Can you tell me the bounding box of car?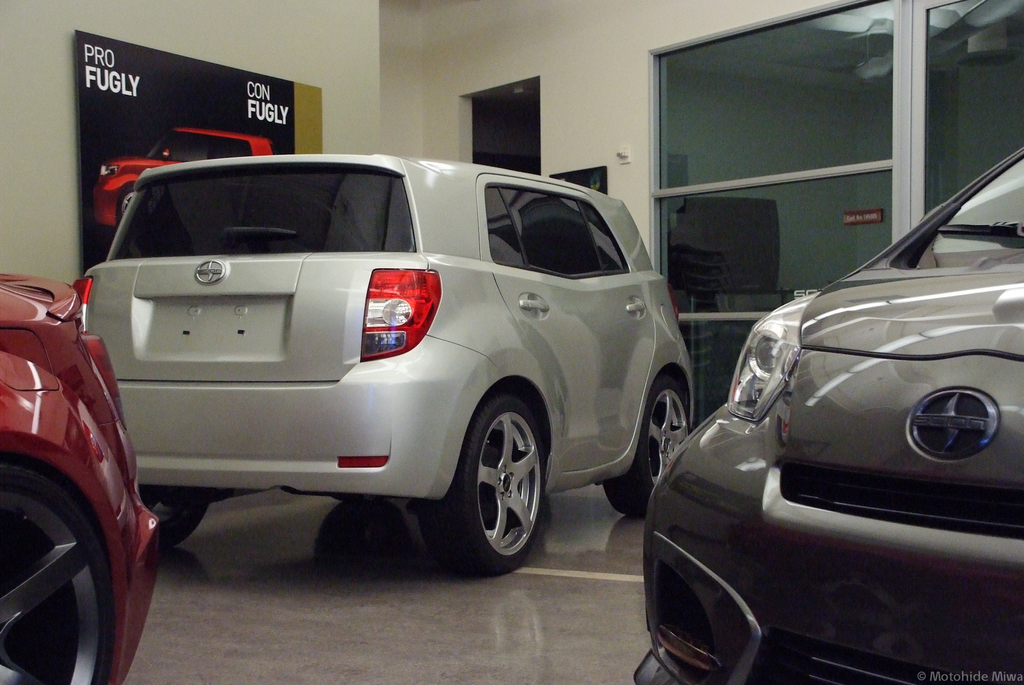
pyautogui.locateOnScreen(646, 148, 1023, 684).
